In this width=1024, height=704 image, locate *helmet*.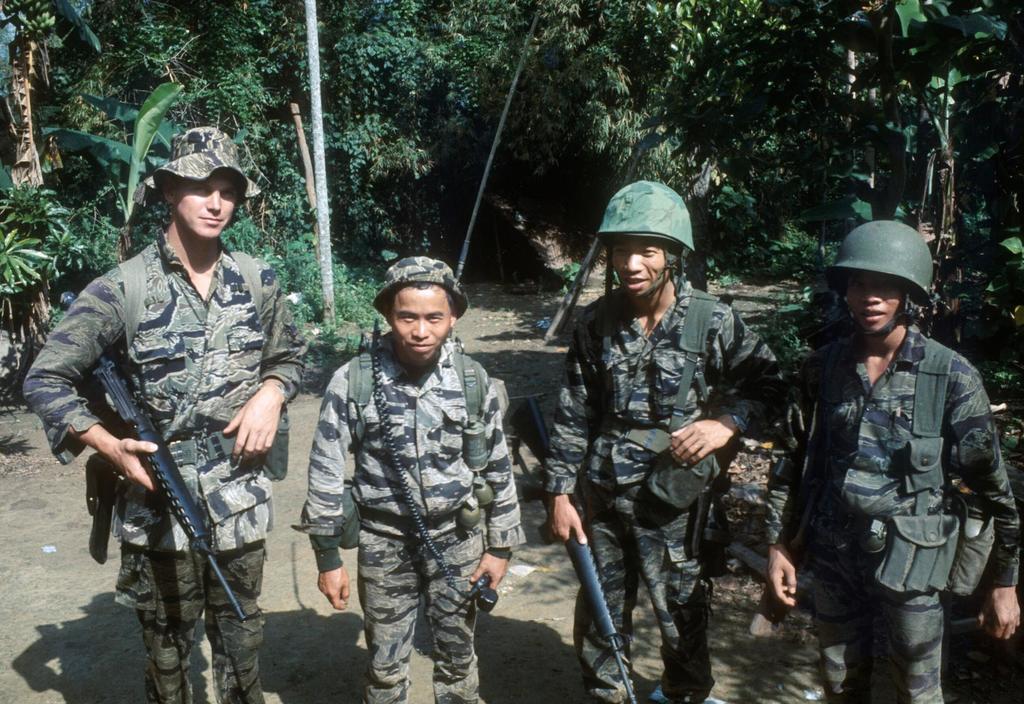
Bounding box: bbox(827, 214, 933, 339).
